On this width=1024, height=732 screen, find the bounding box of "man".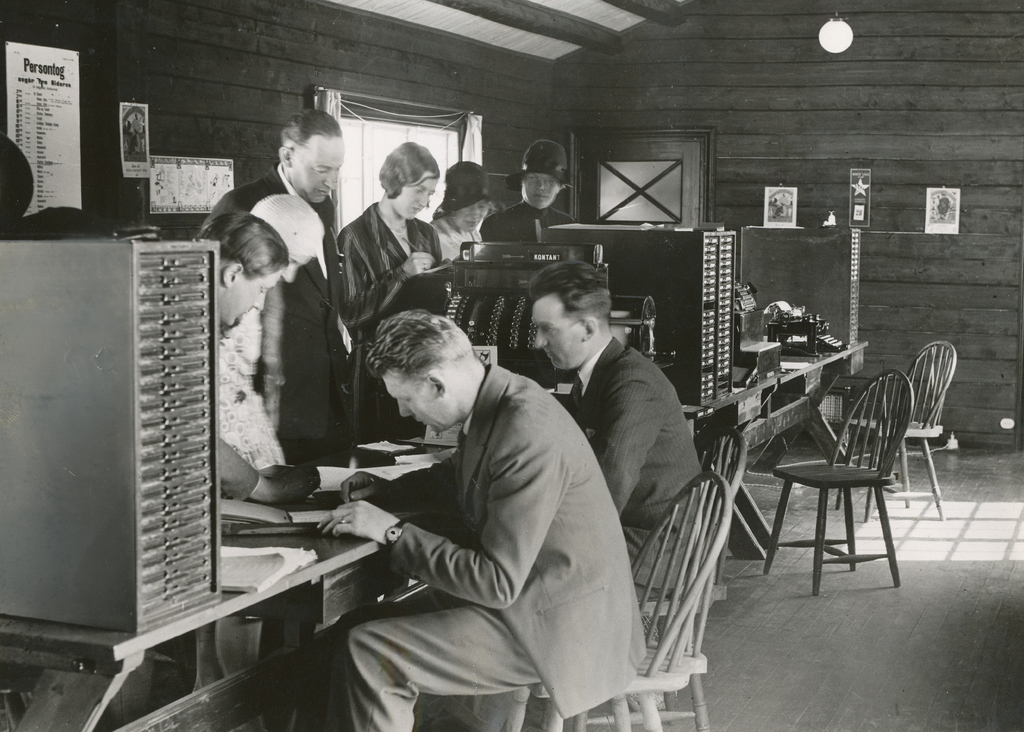
Bounding box: bbox=[478, 139, 600, 260].
